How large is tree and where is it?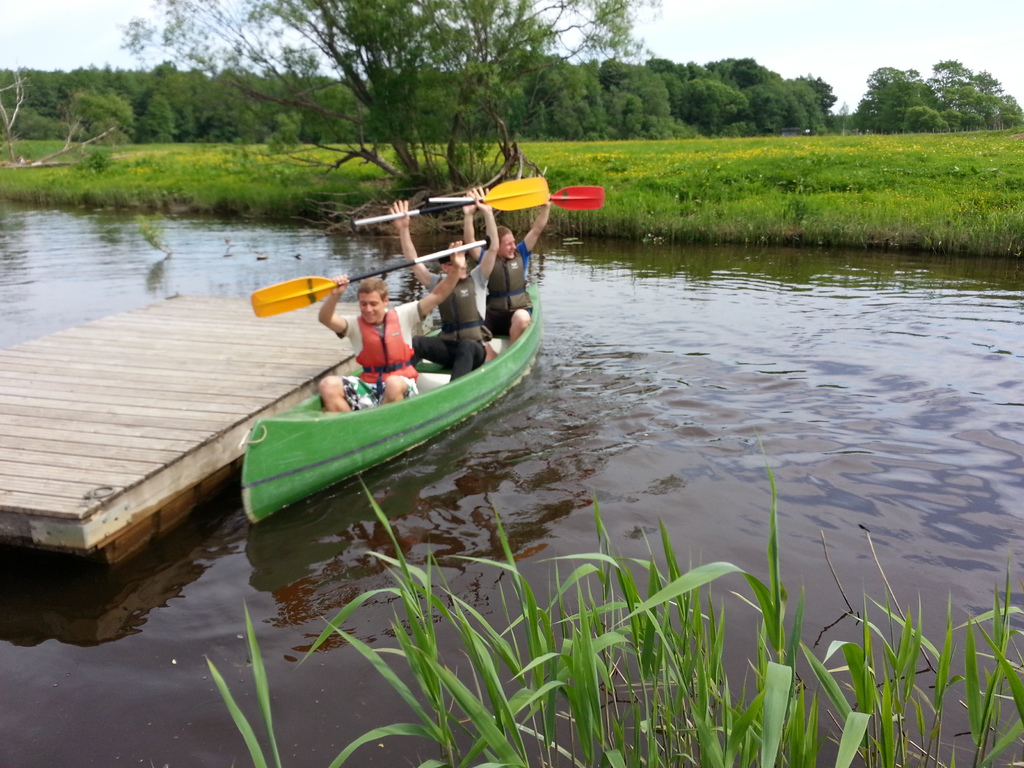
Bounding box: x1=867 y1=60 x2=959 y2=132.
